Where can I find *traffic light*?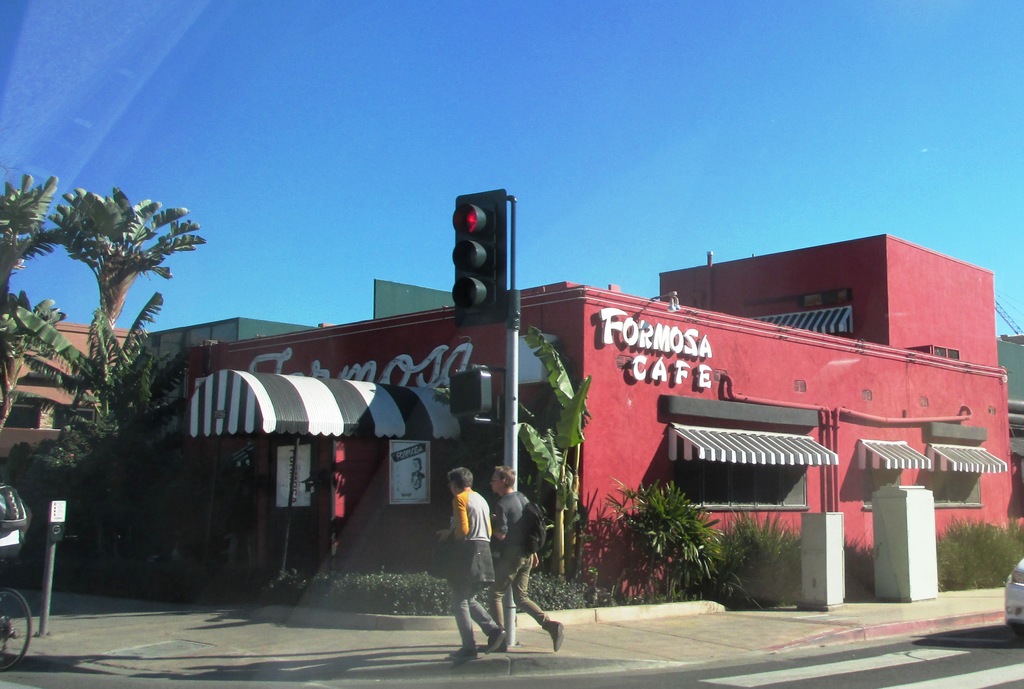
You can find it at (x1=449, y1=368, x2=490, y2=419).
